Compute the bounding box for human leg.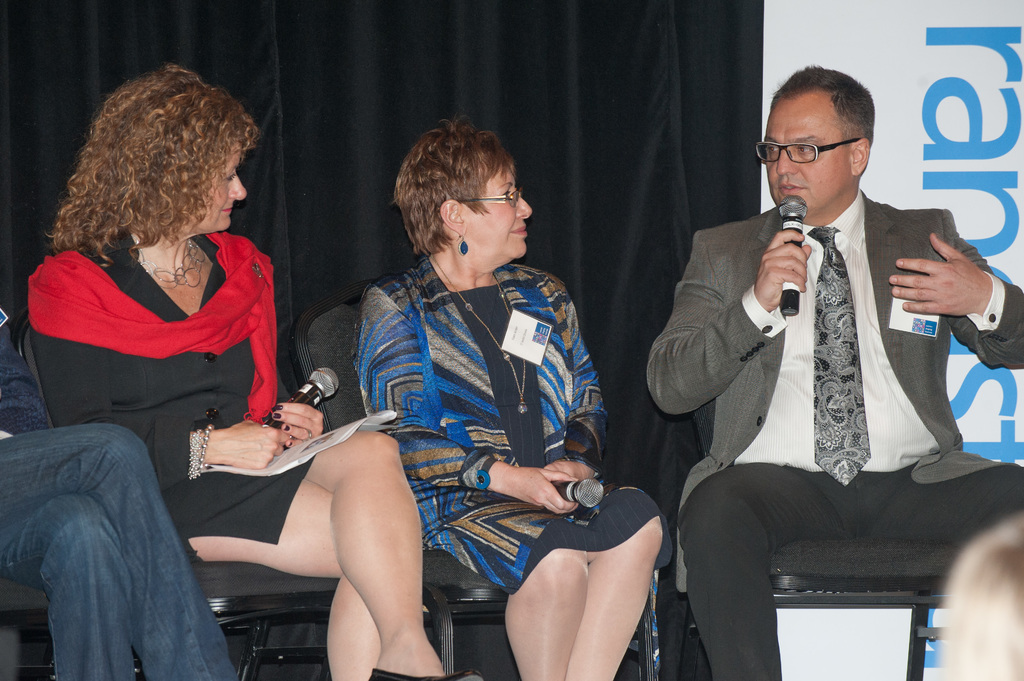
crop(671, 454, 844, 680).
